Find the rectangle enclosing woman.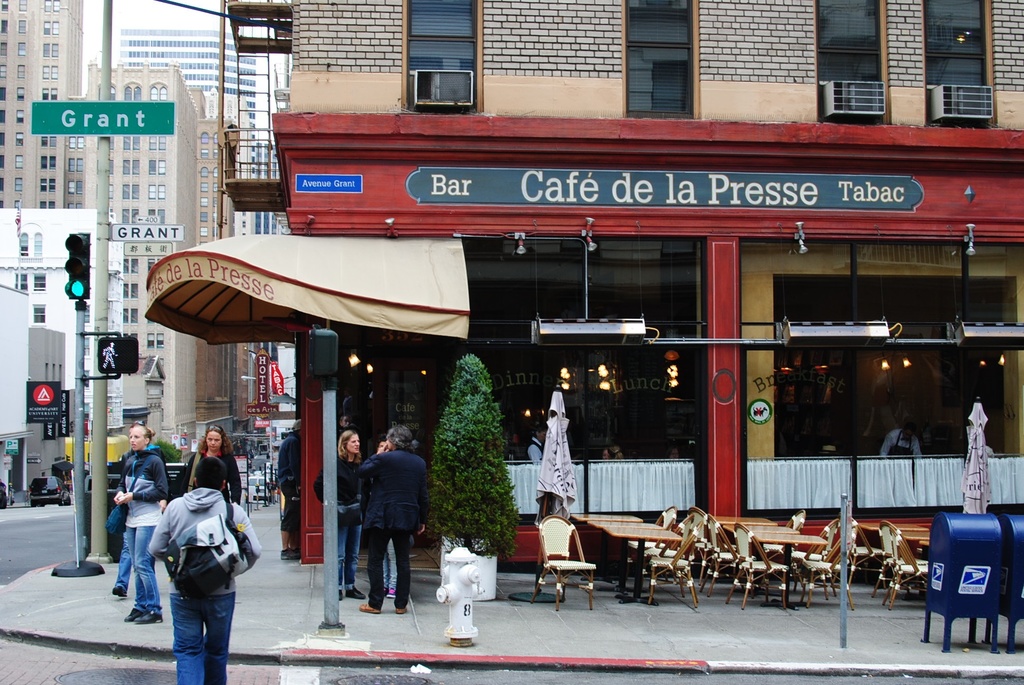
147 447 248 684.
